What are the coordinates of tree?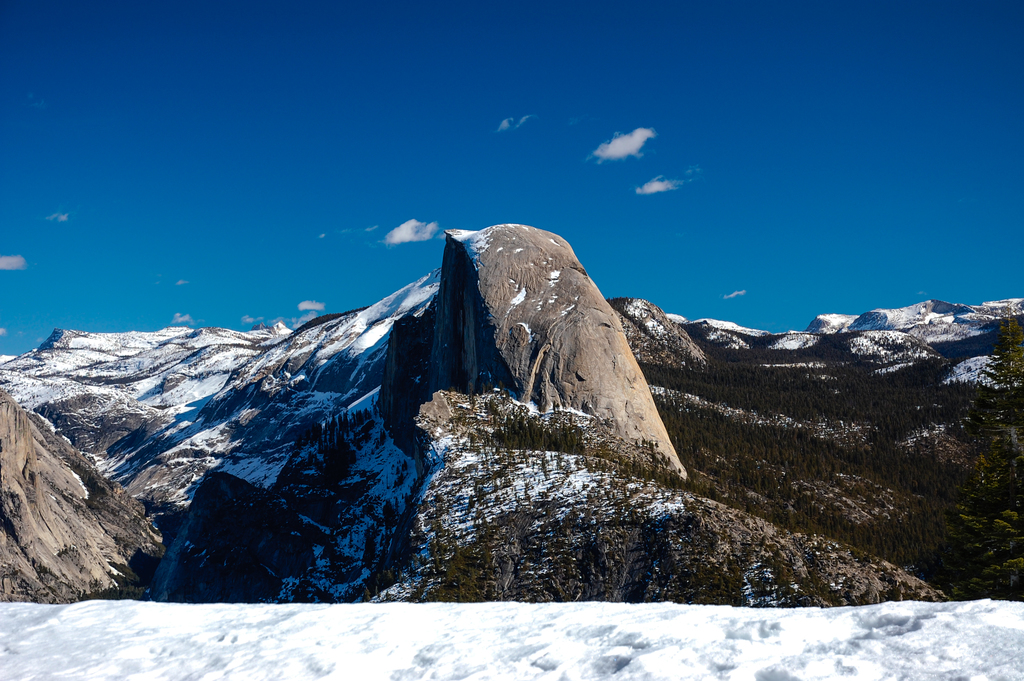
Rect(359, 584, 370, 603).
